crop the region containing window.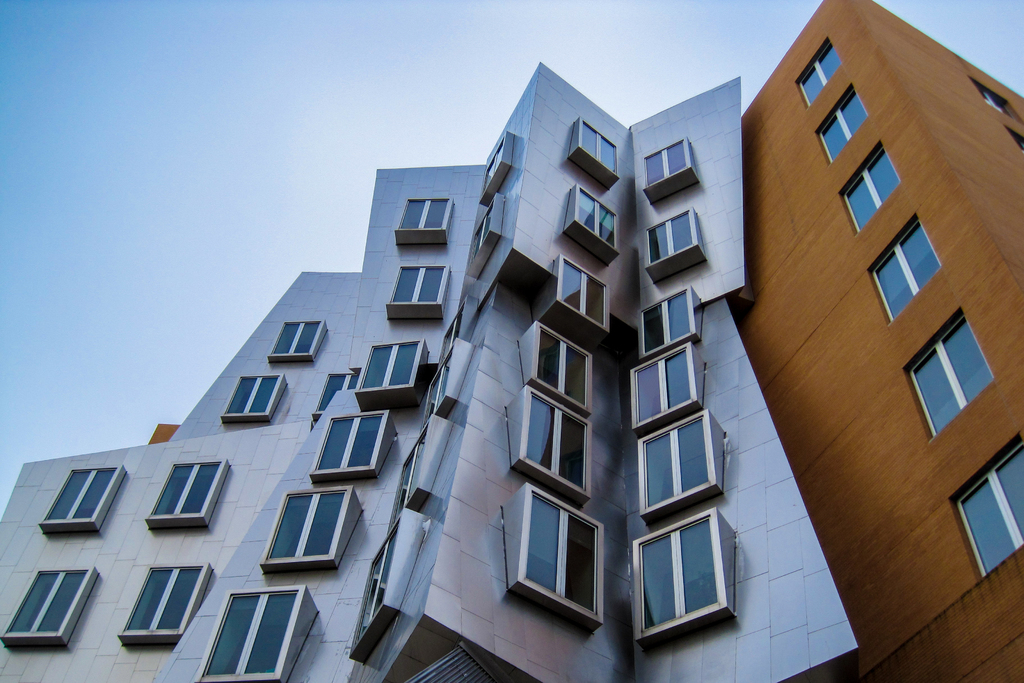
Crop region: x1=835 y1=143 x2=906 y2=236.
